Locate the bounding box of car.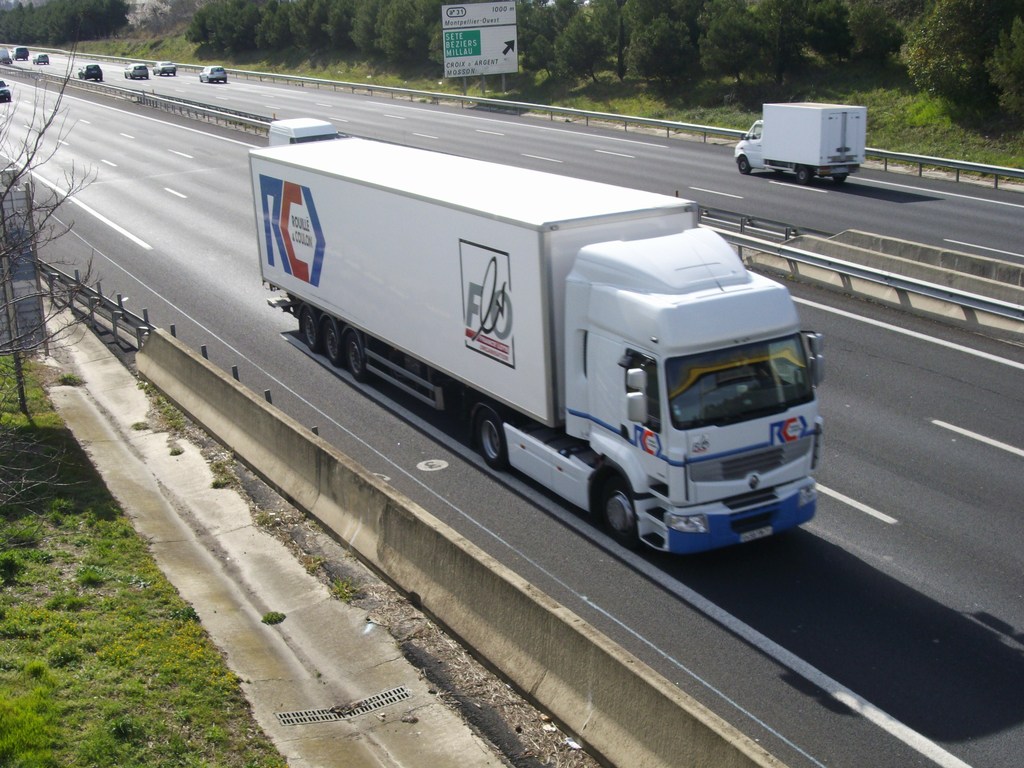
Bounding box: bbox=[0, 74, 9, 102].
